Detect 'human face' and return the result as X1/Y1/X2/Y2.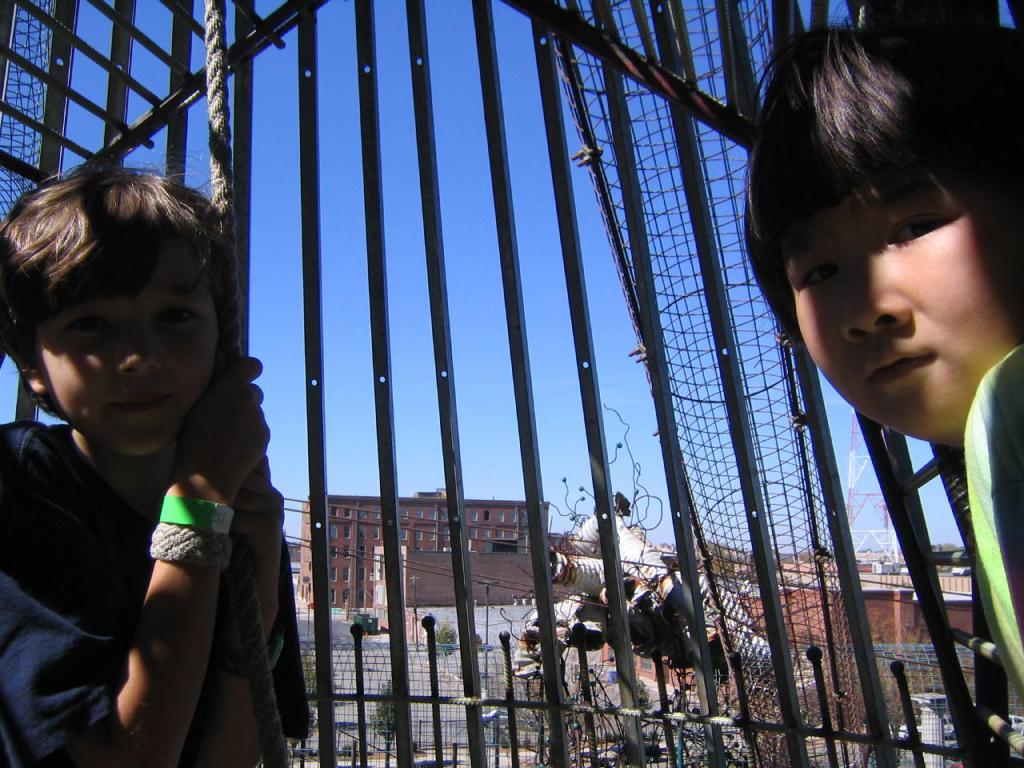
786/177/1023/437.
